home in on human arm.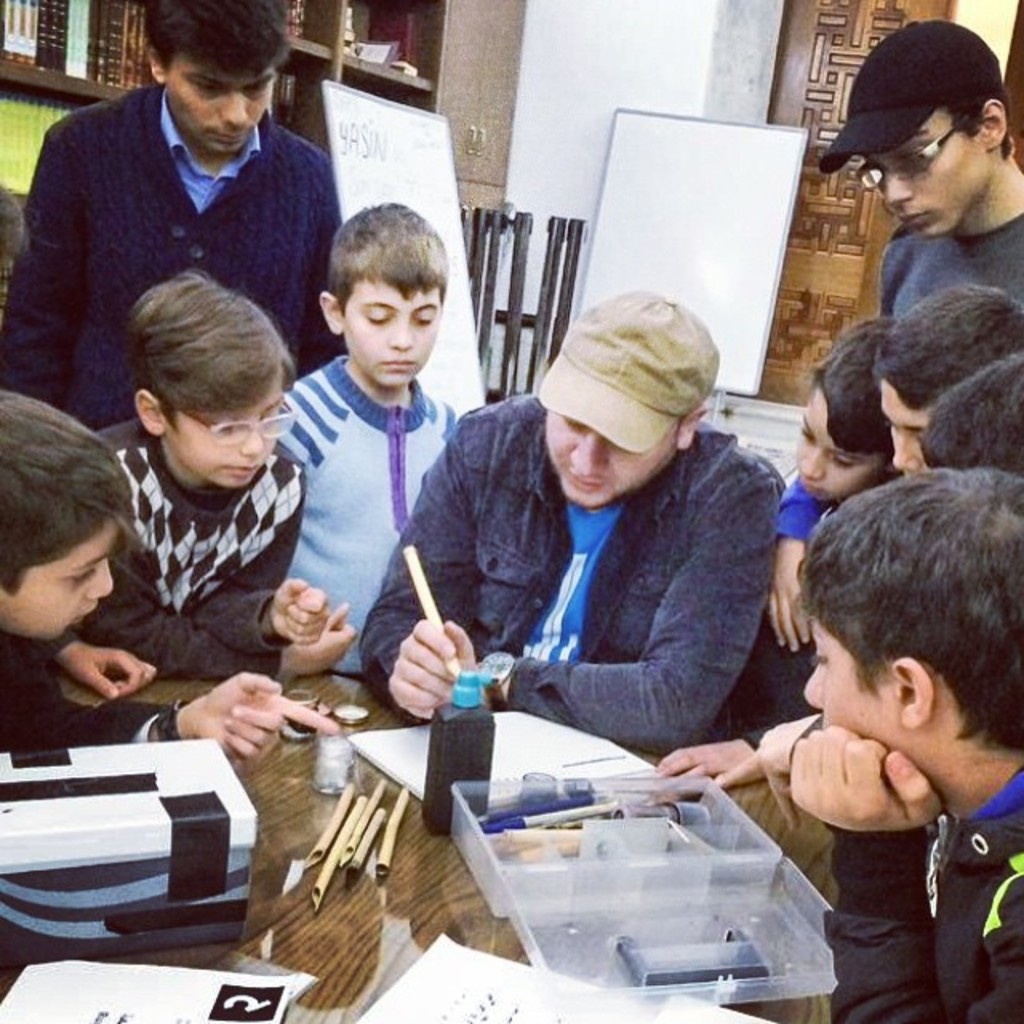
Homed in at (left=650, top=728, right=773, bottom=794).
